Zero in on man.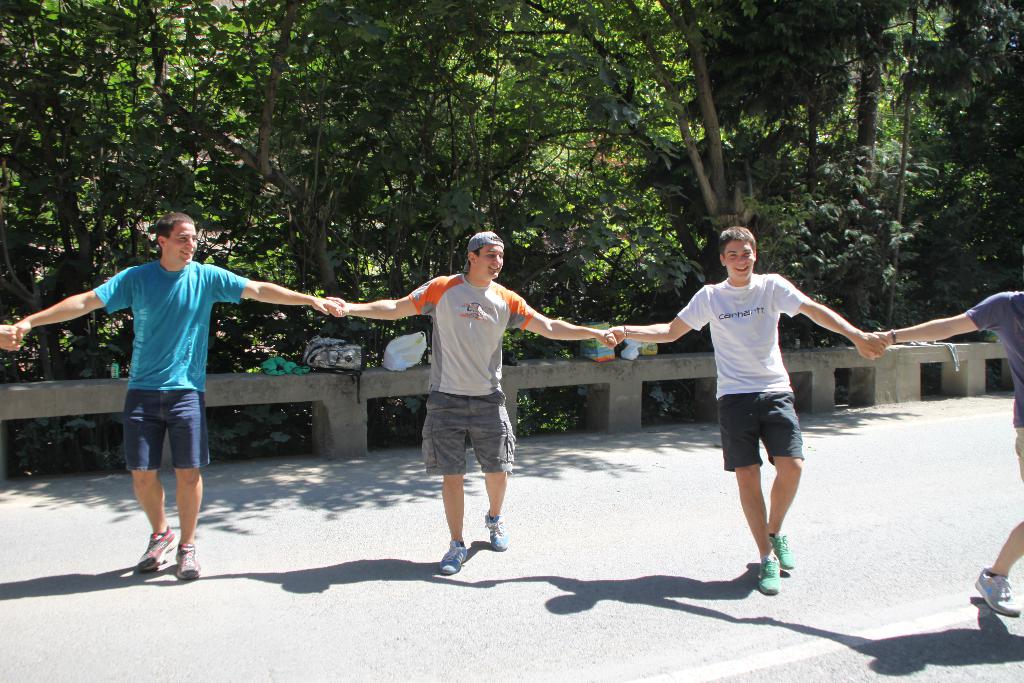
Zeroed in: (x1=0, y1=207, x2=345, y2=584).
